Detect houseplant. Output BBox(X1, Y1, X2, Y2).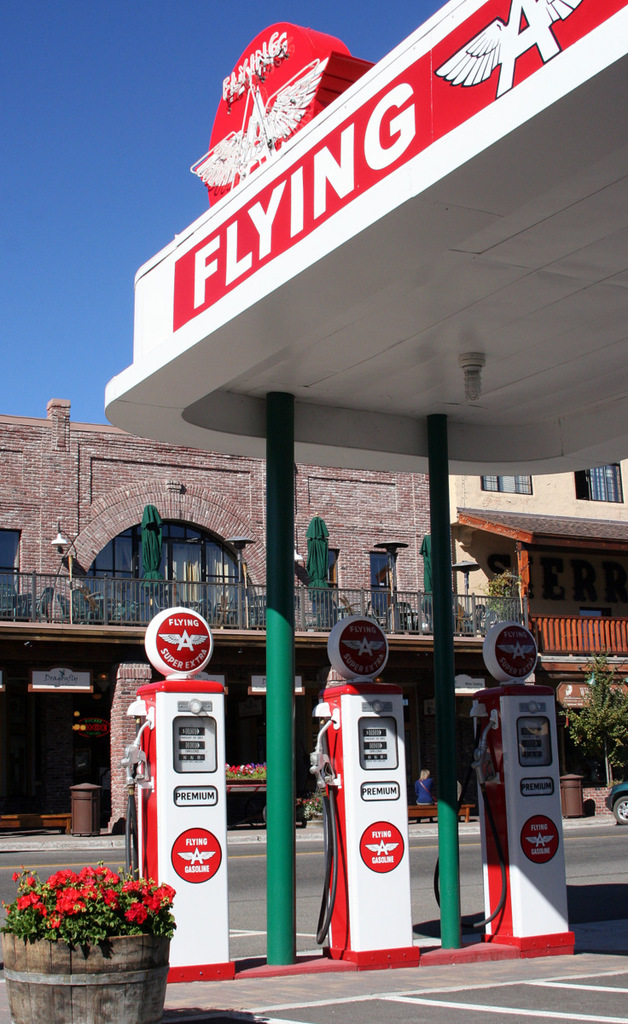
BBox(0, 863, 183, 1023).
